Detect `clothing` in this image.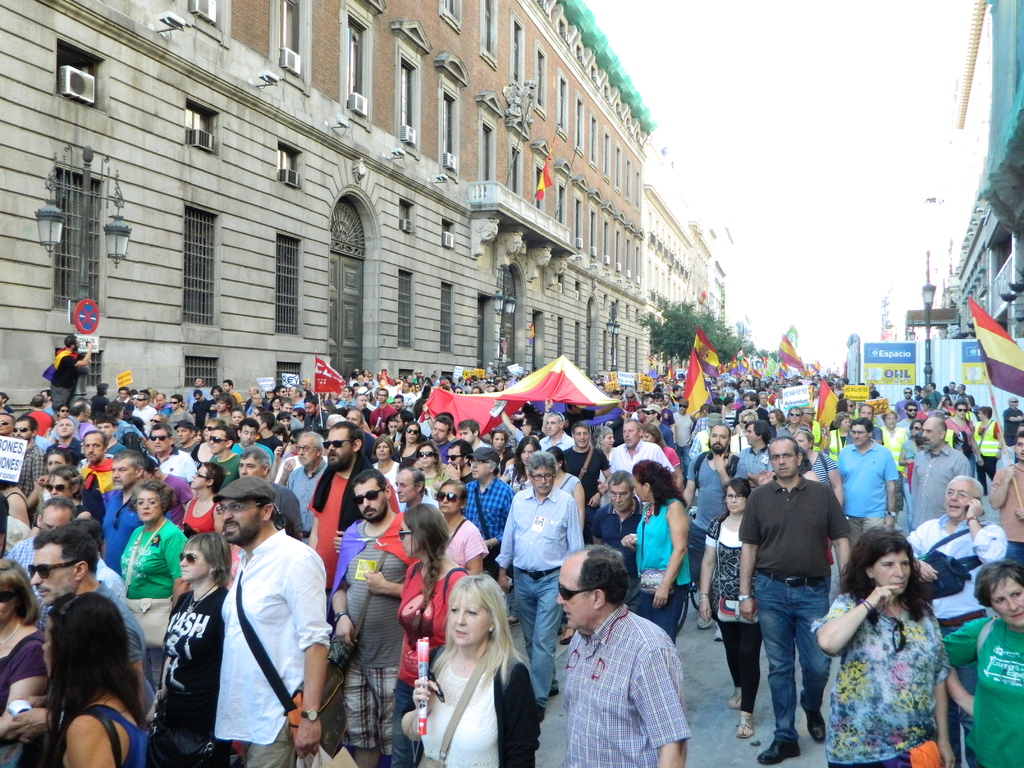
Detection: x1=772 y1=420 x2=805 y2=438.
